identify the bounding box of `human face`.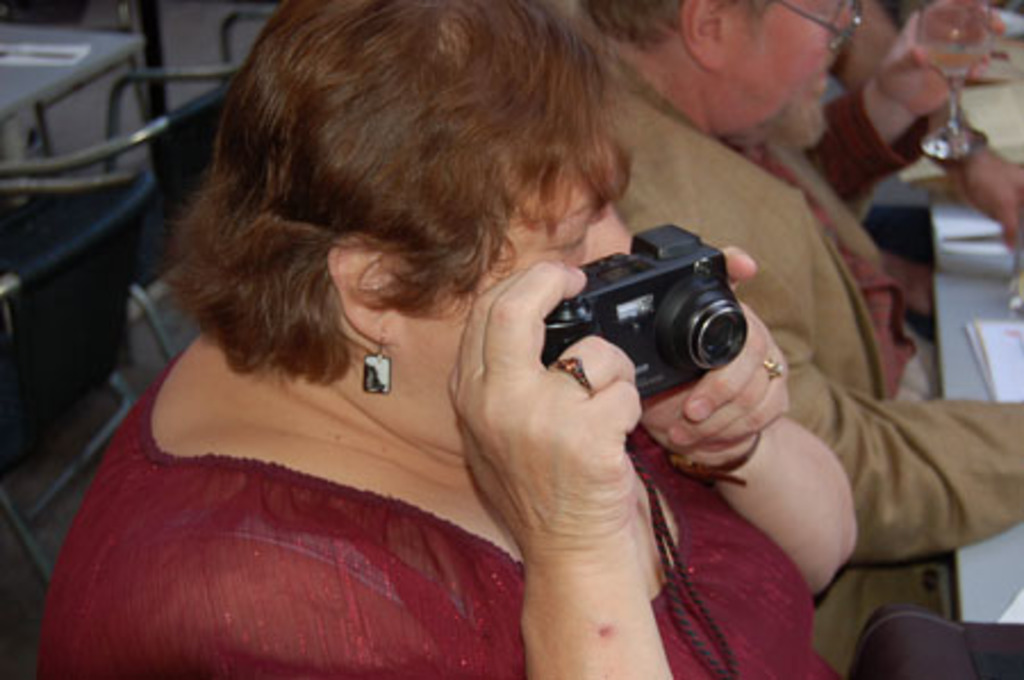
<region>389, 173, 633, 455</region>.
